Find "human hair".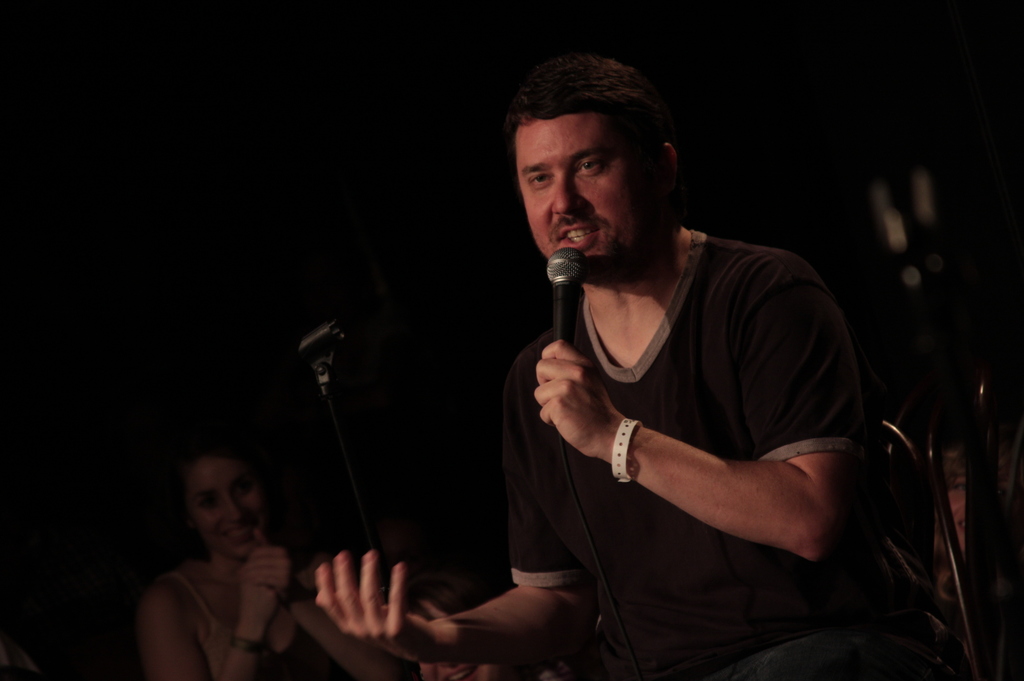
x1=178, y1=413, x2=269, y2=488.
